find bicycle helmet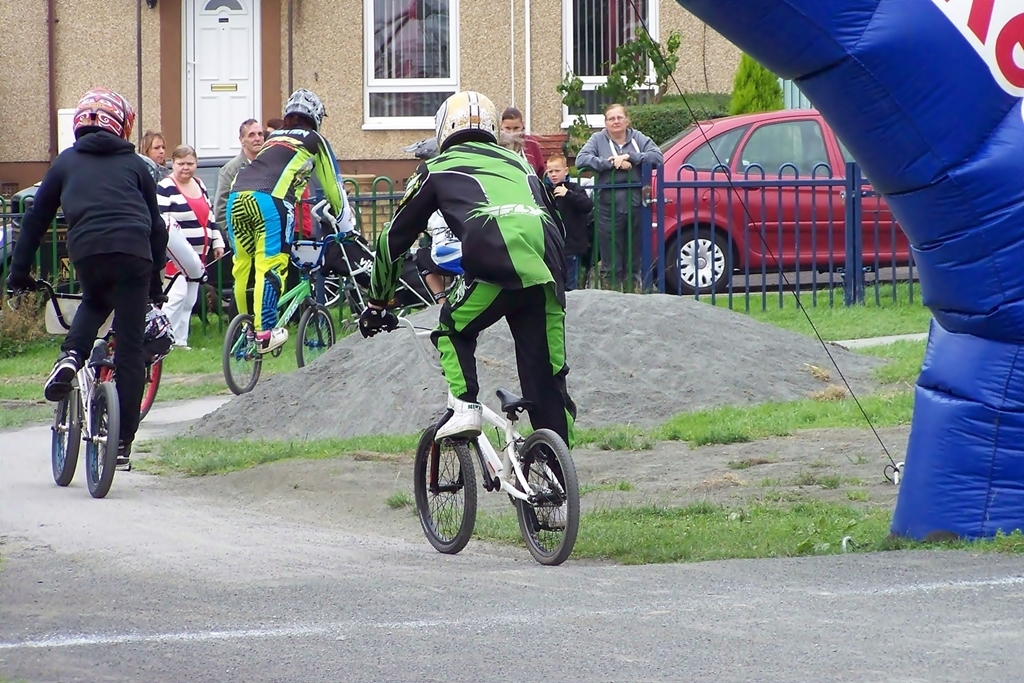
bbox=(441, 86, 501, 139)
